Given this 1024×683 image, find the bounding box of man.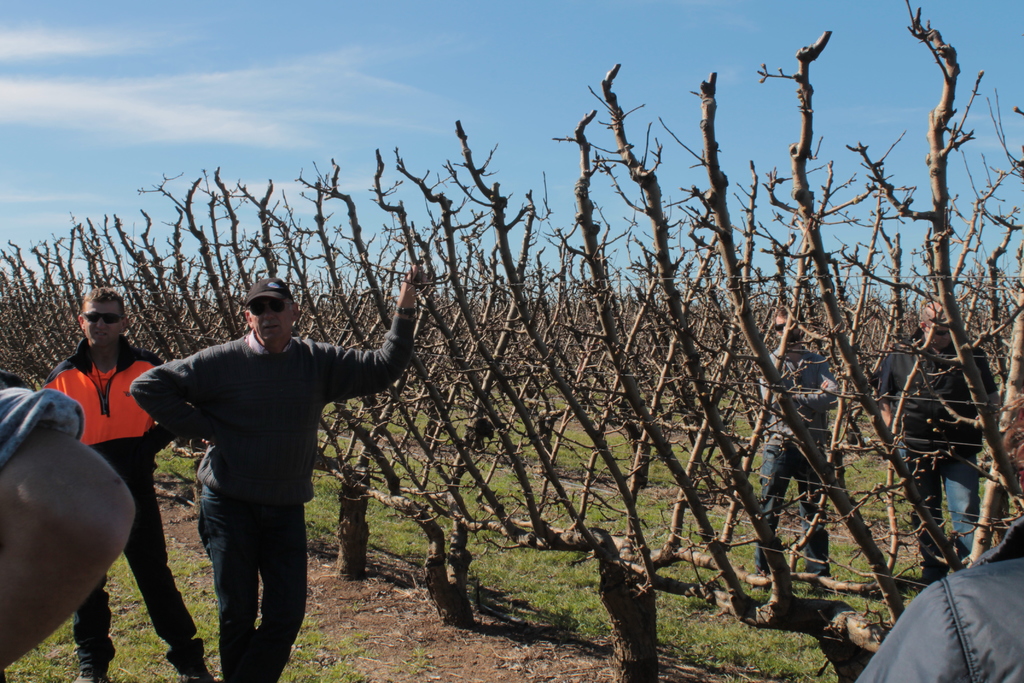
crop(122, 272, 410, 657).
